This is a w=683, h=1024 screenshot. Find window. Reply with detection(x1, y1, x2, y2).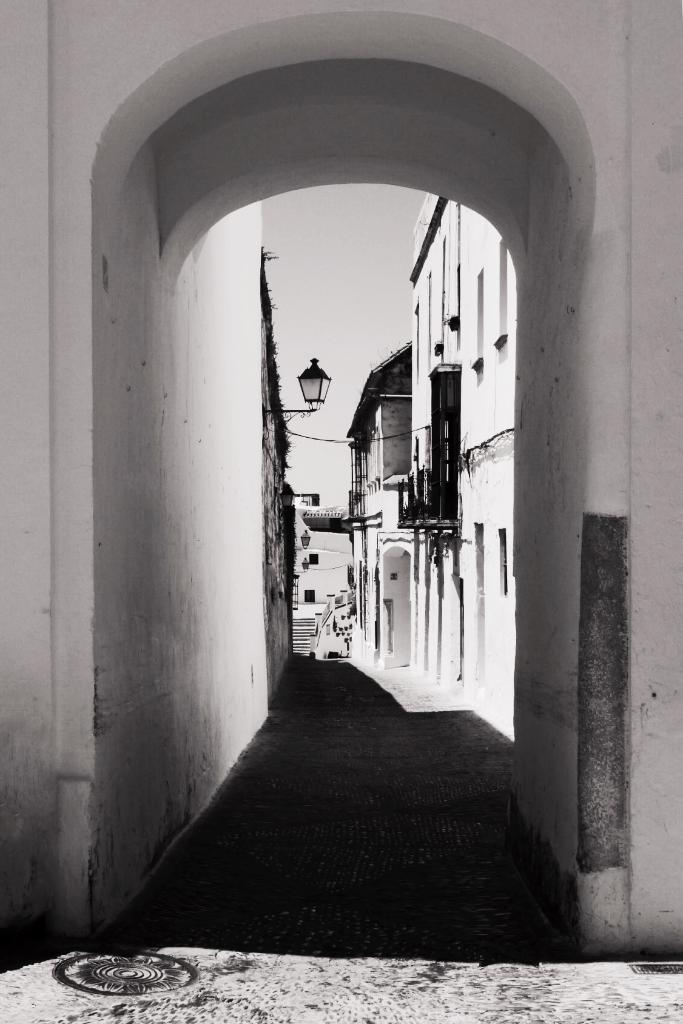
detection(497, 241, 506, 337).
